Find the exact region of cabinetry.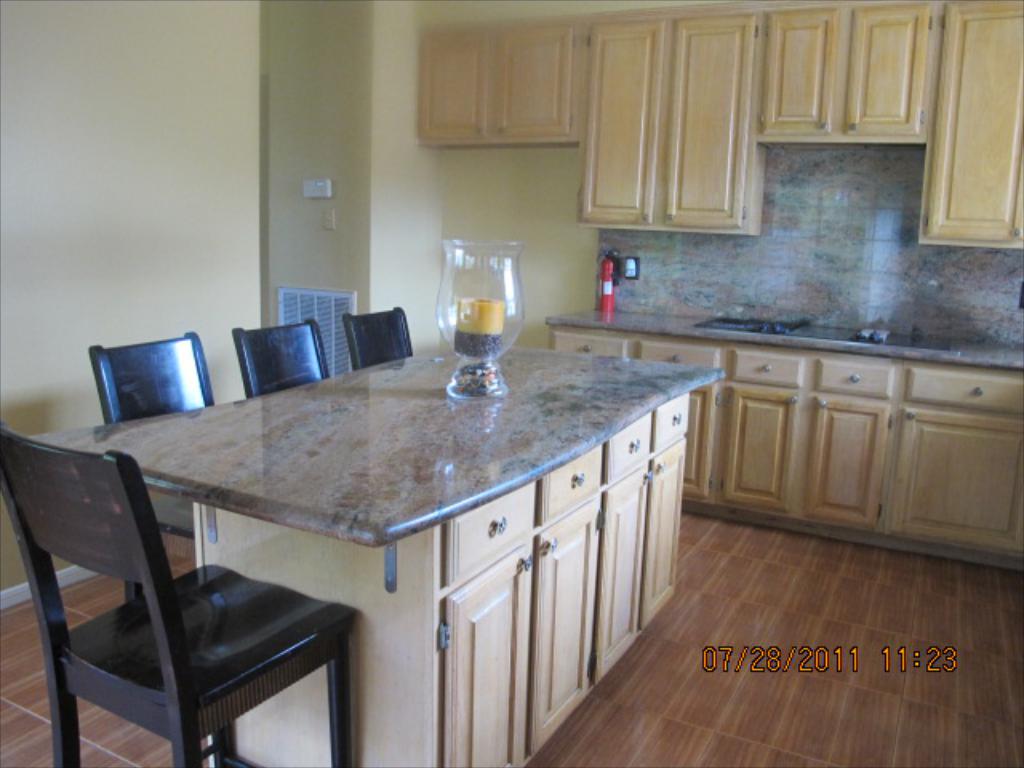
Exact region: x1=432 y1=432 x2=603 y2=766.
